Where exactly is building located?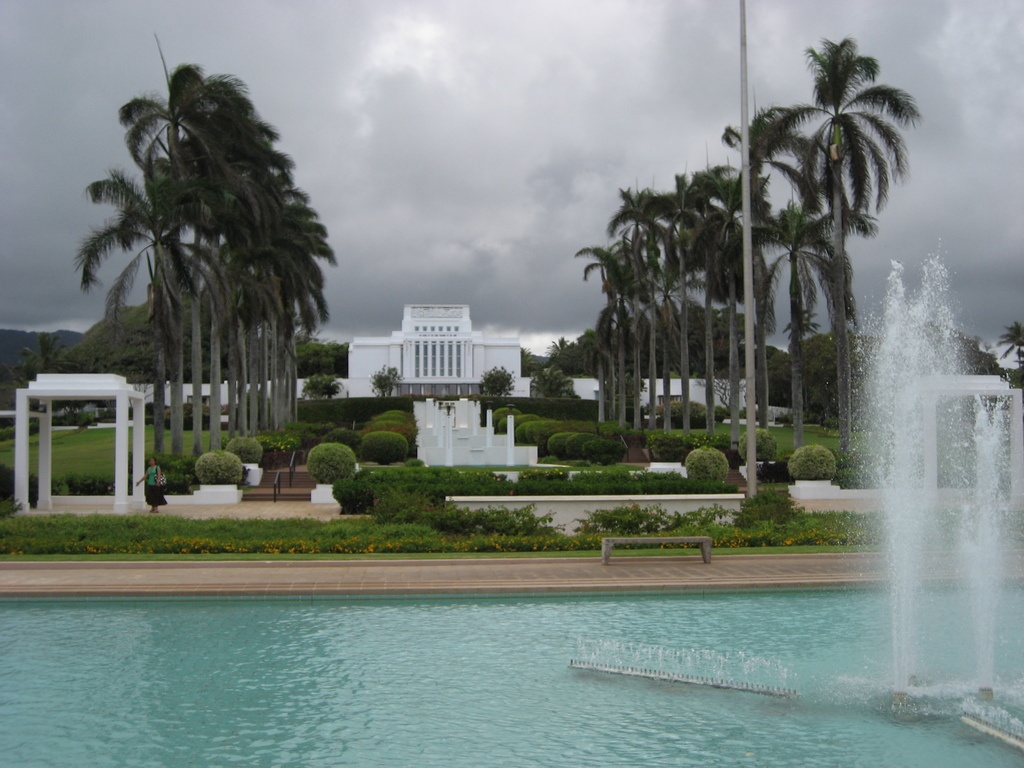
Its bounding box is <box>902,318,1021,368</box>.
